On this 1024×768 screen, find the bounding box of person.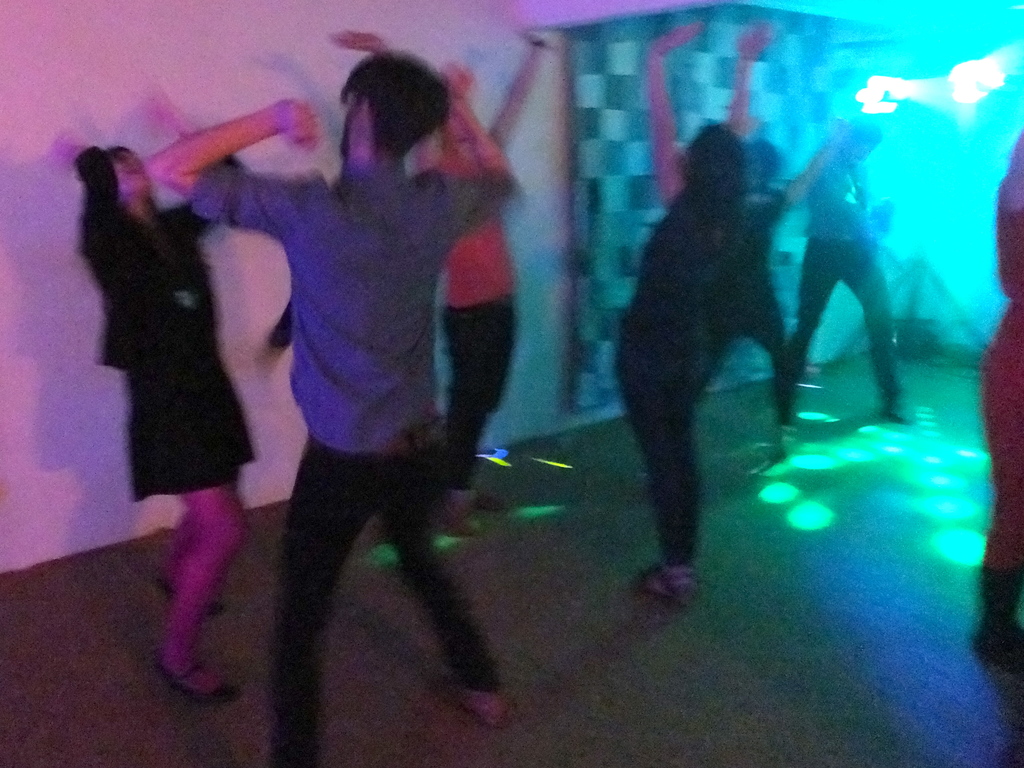
Bounding box: [left=977, top=126, right=1023, bottom=660].
